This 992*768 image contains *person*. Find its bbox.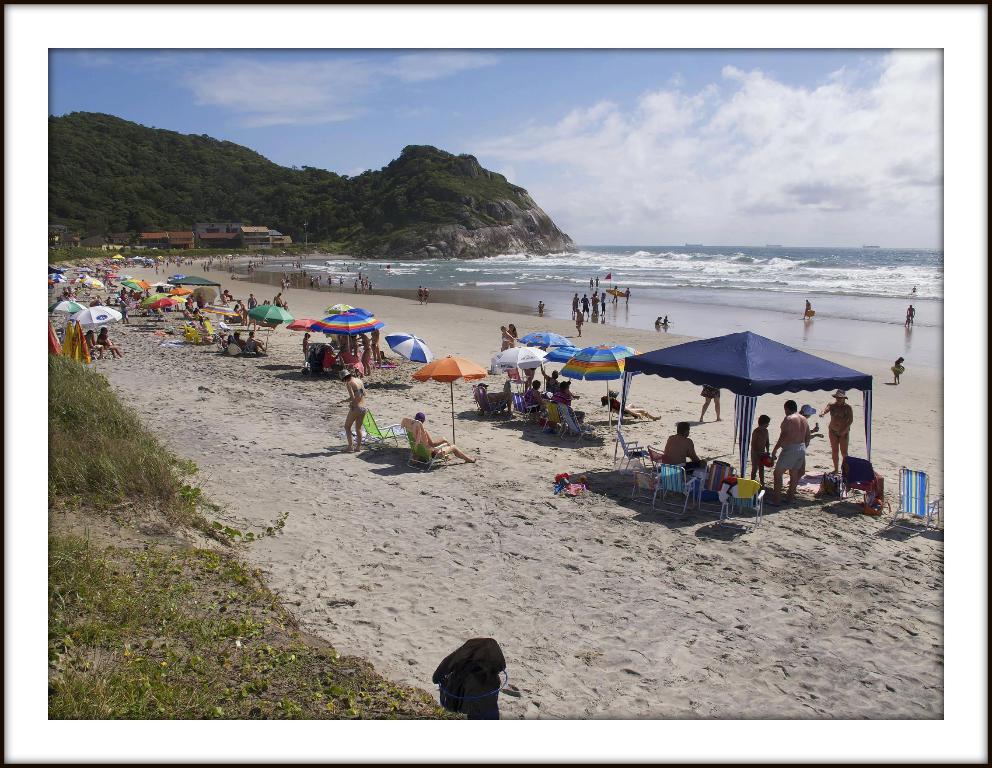
x1=415 y1=414 x2=476 y2=463.
